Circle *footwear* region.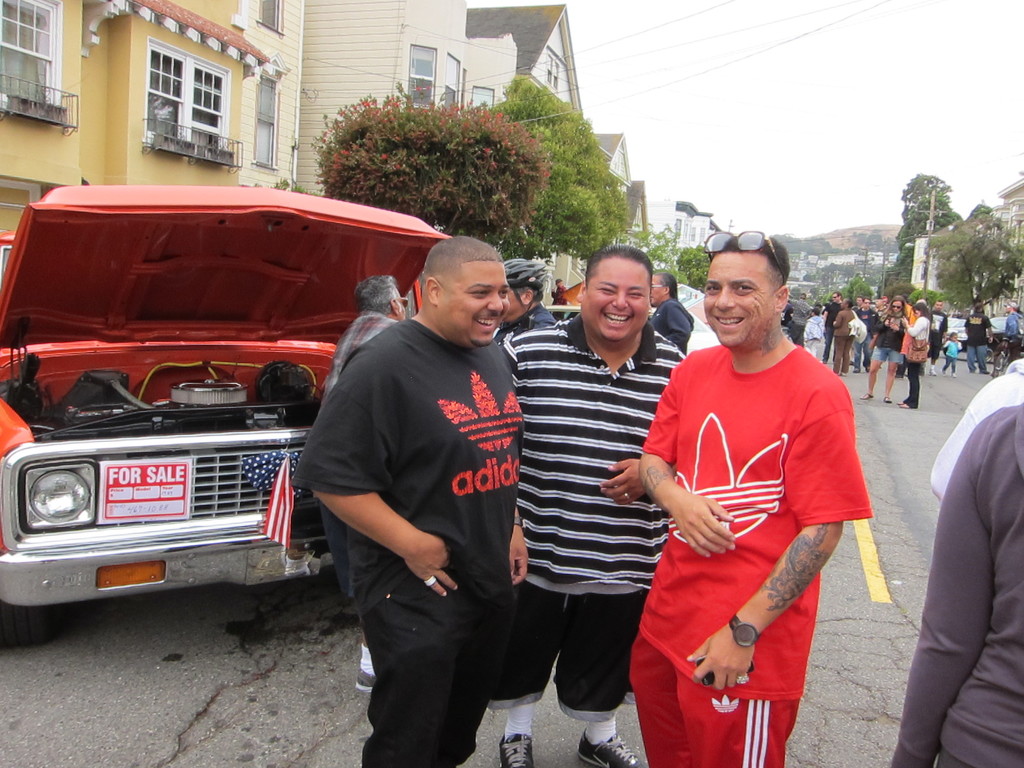
Region: bbox=(496, 728, 536, 767).
